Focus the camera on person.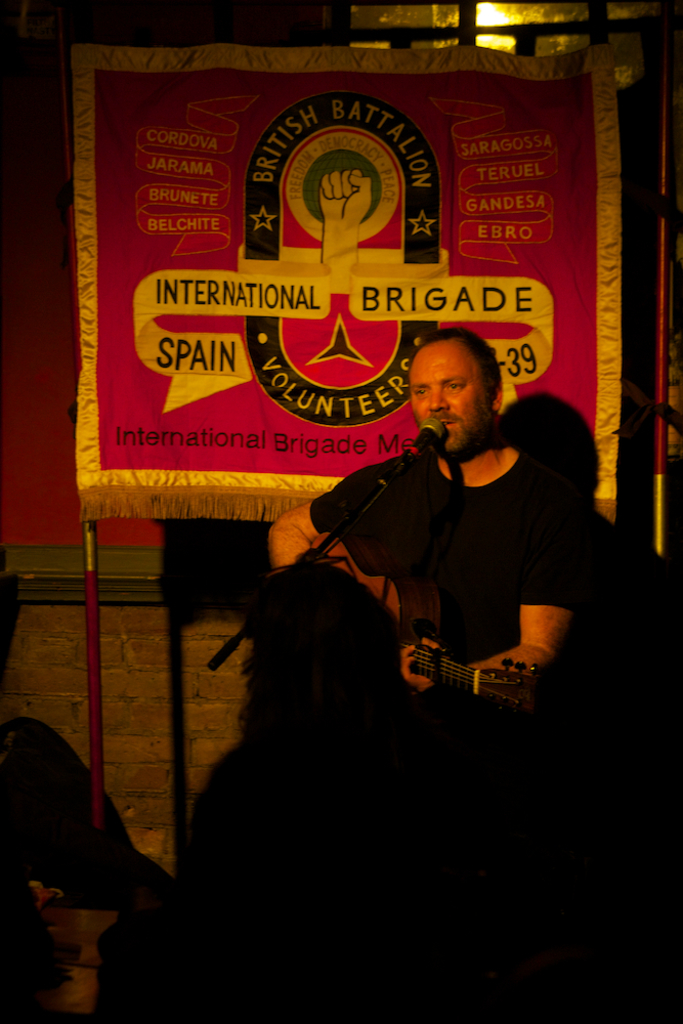
Focus region: detection(273, 301, 599, 782).
